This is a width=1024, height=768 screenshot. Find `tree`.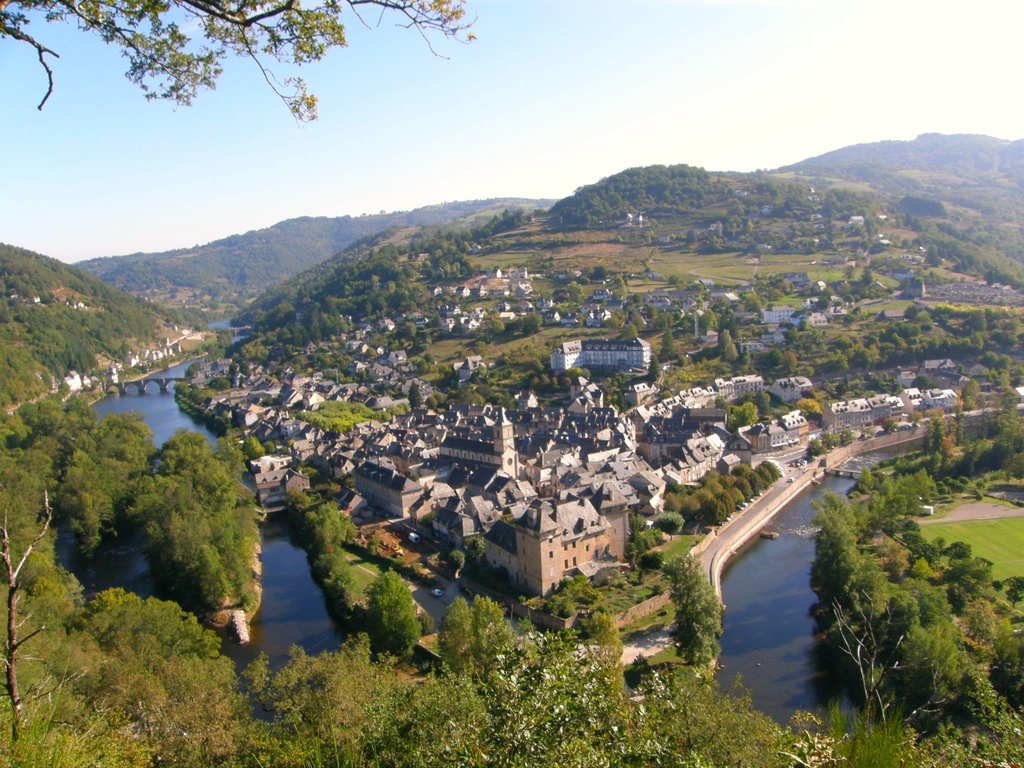
Bounding box: {"x1": 0, "y1": 685, "x2": 122, "y2": 767}.
